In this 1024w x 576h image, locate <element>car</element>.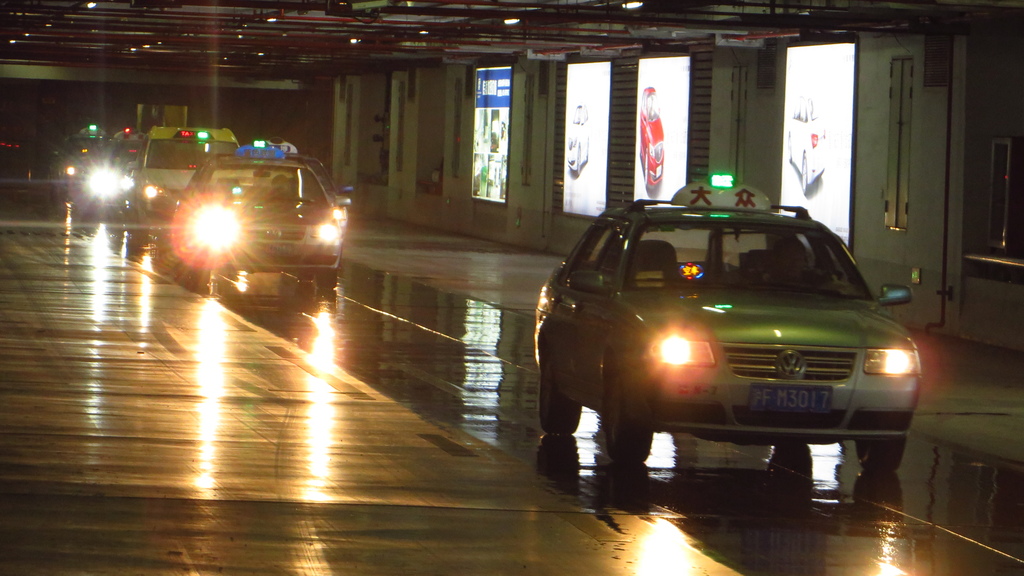
Bounding box: (107, 126, 150, 214).
